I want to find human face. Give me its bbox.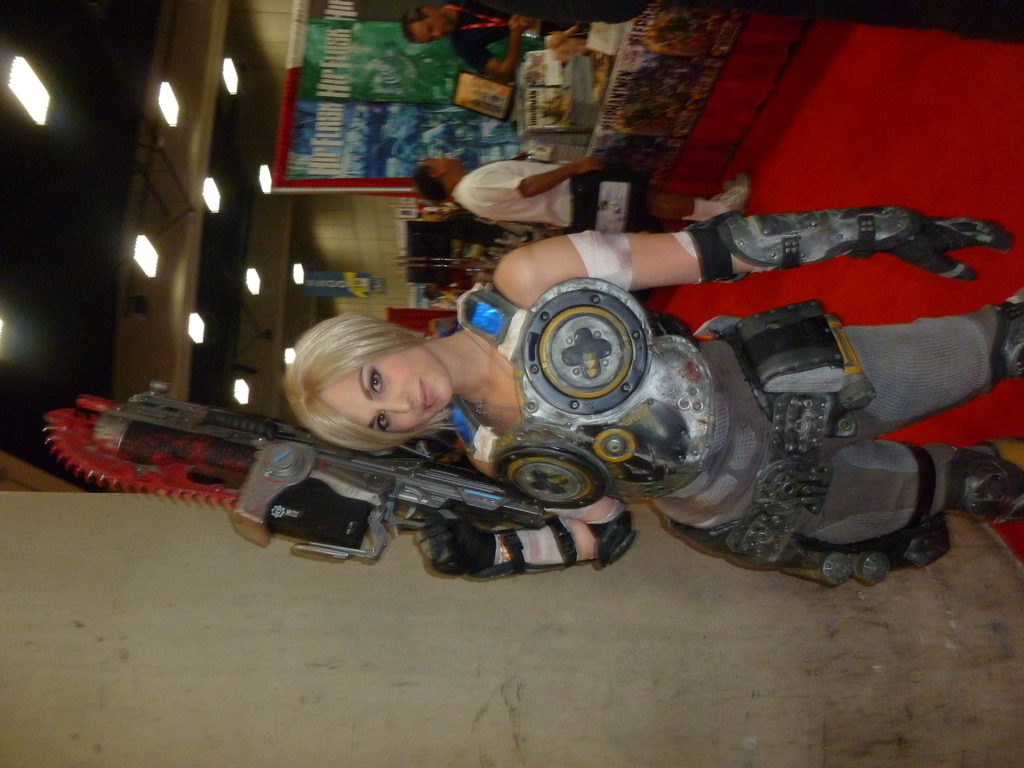
(left=422, top=151, right=461, bottom=170).
